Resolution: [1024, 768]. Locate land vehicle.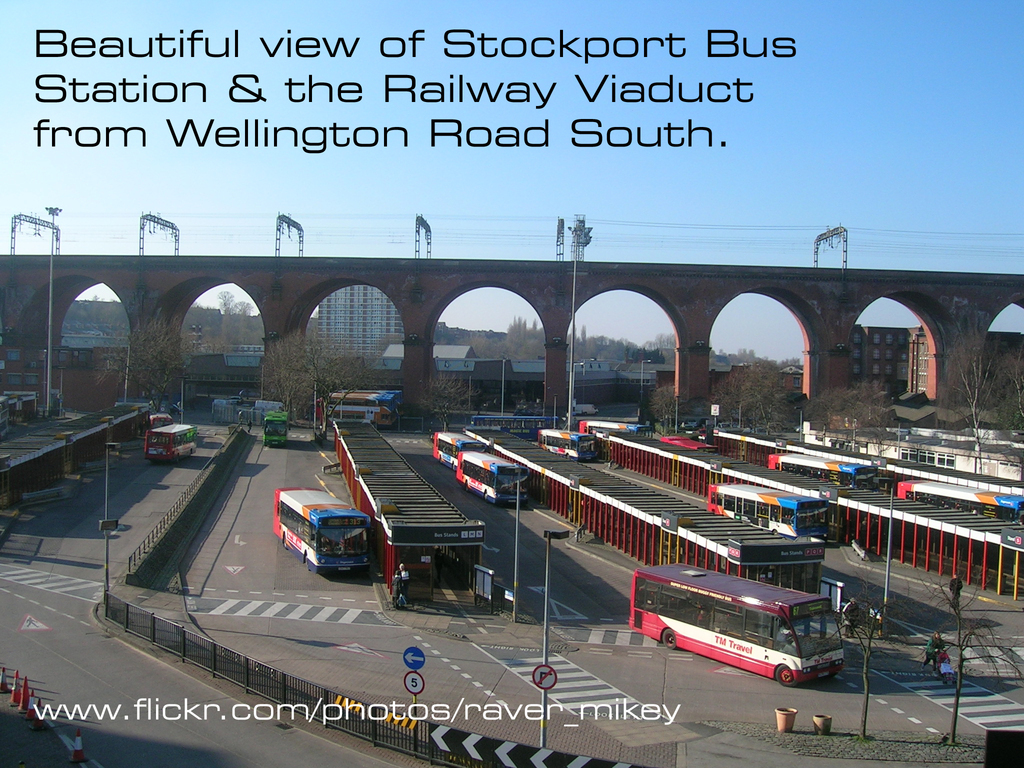
(left=263, top=410, right=289, bottom=449).
